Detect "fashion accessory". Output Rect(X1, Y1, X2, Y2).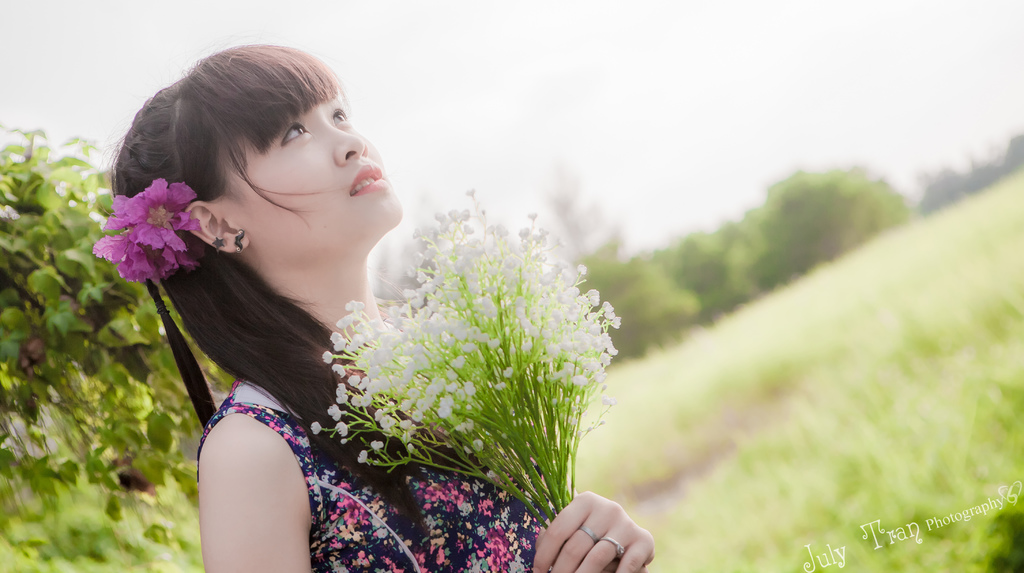
Rect(238, 226, 248, 252).
